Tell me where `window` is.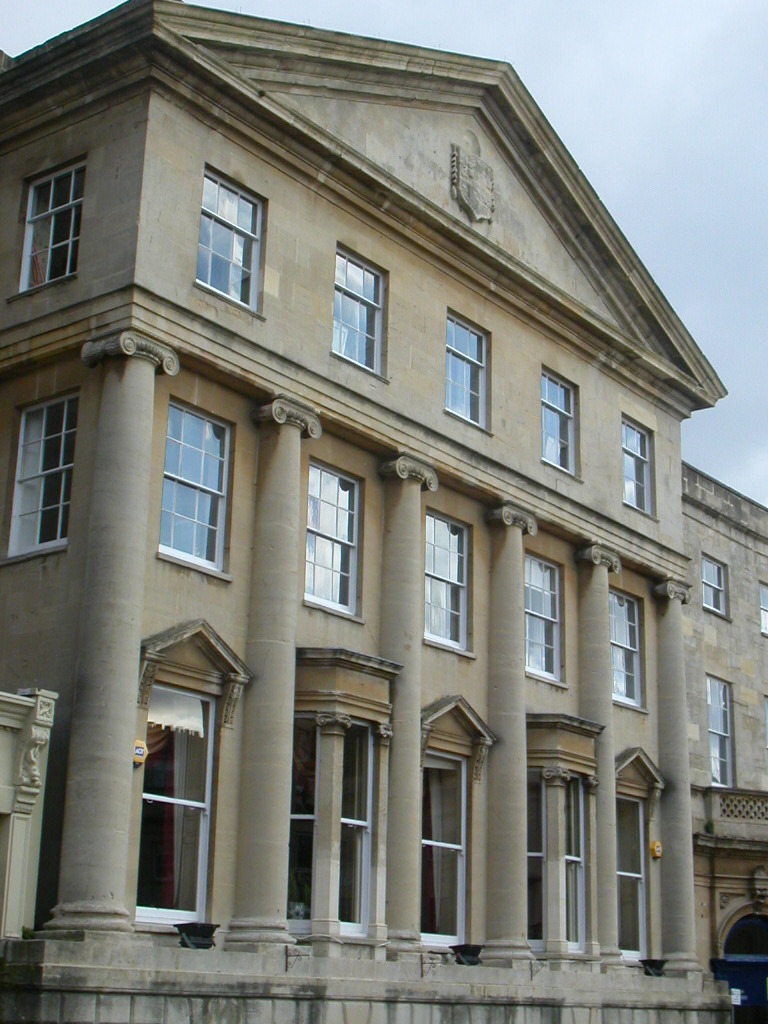
`window` is at pyautogui.locateOnScreen(543, 366, 582, 479).
